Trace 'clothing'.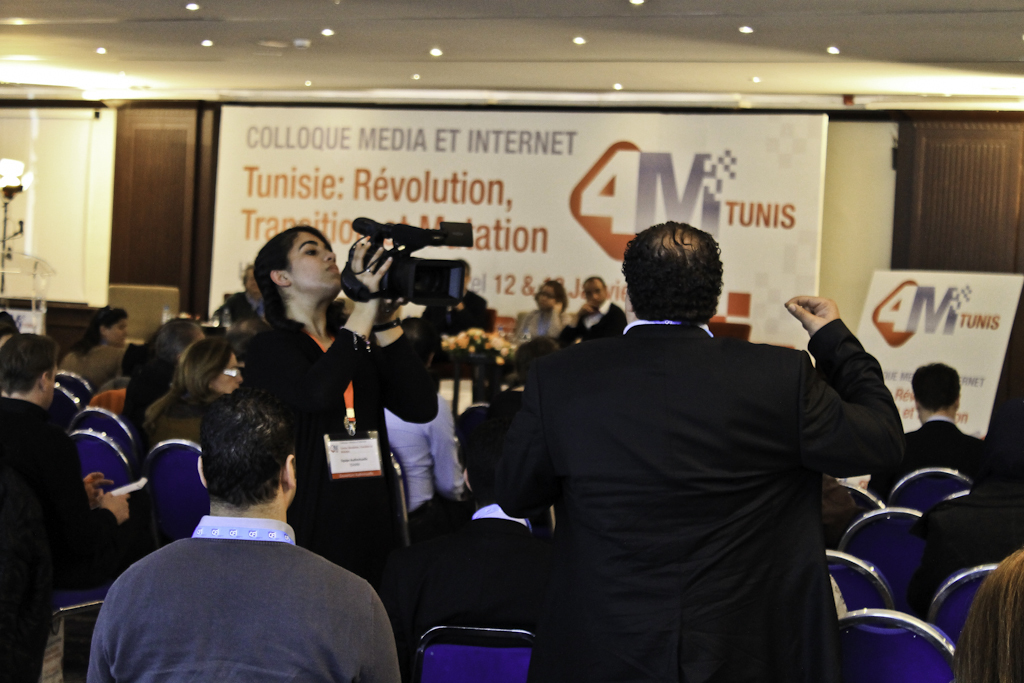
Traced to (x1=82, y1=516, x2=394, y2=682).
